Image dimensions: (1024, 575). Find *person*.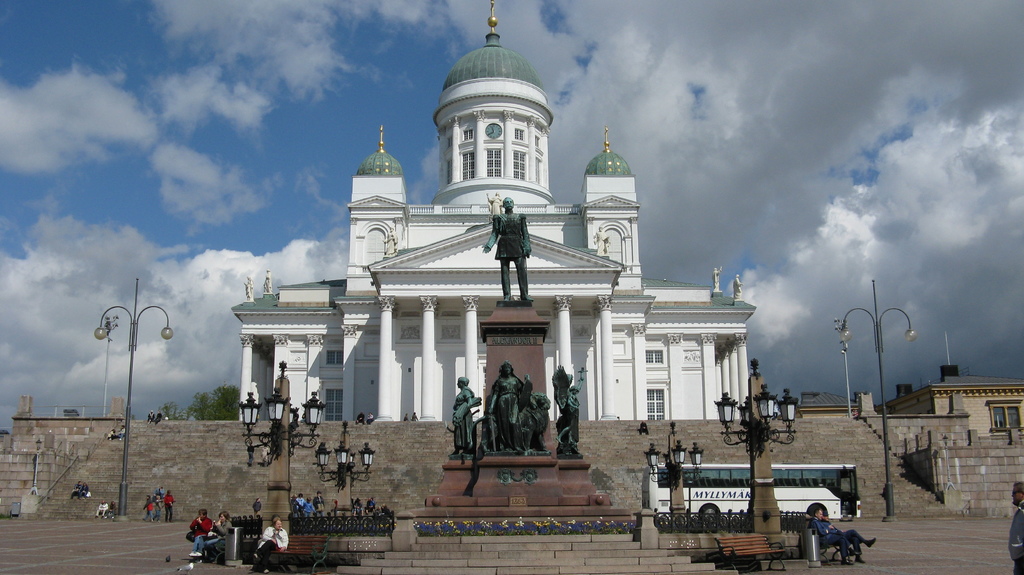
region(556, 377, 581, 443).
